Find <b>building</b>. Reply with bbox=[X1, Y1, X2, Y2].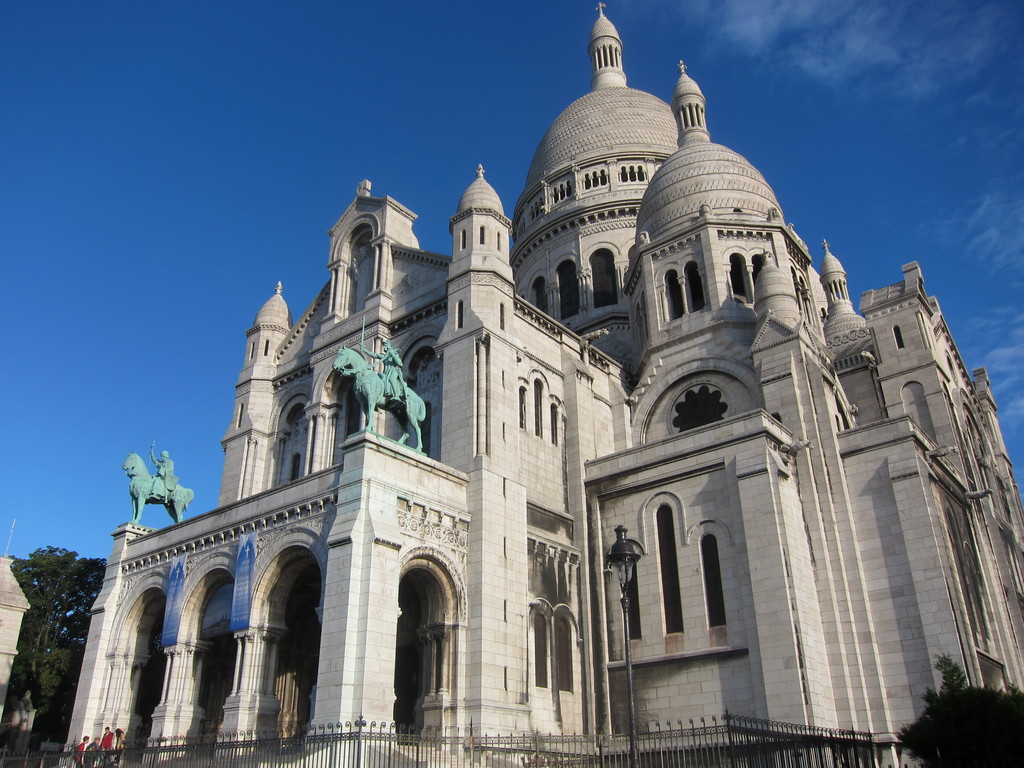
bbox=[45, 3, 1023, 767].
